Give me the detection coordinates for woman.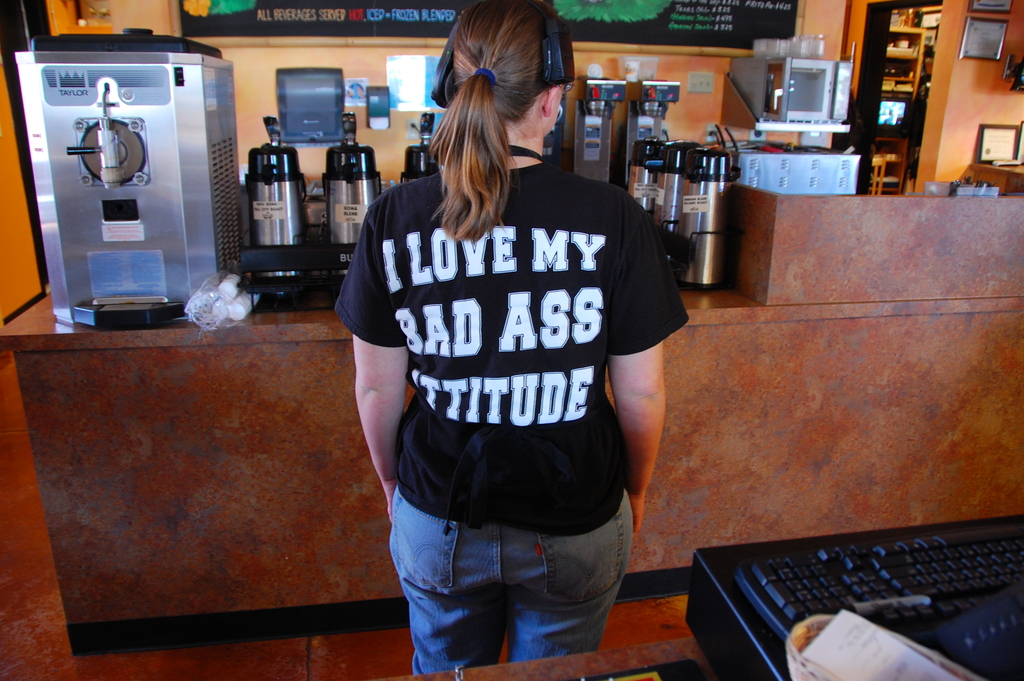
(x1=336, y1=28, x2=684, y2=676).
